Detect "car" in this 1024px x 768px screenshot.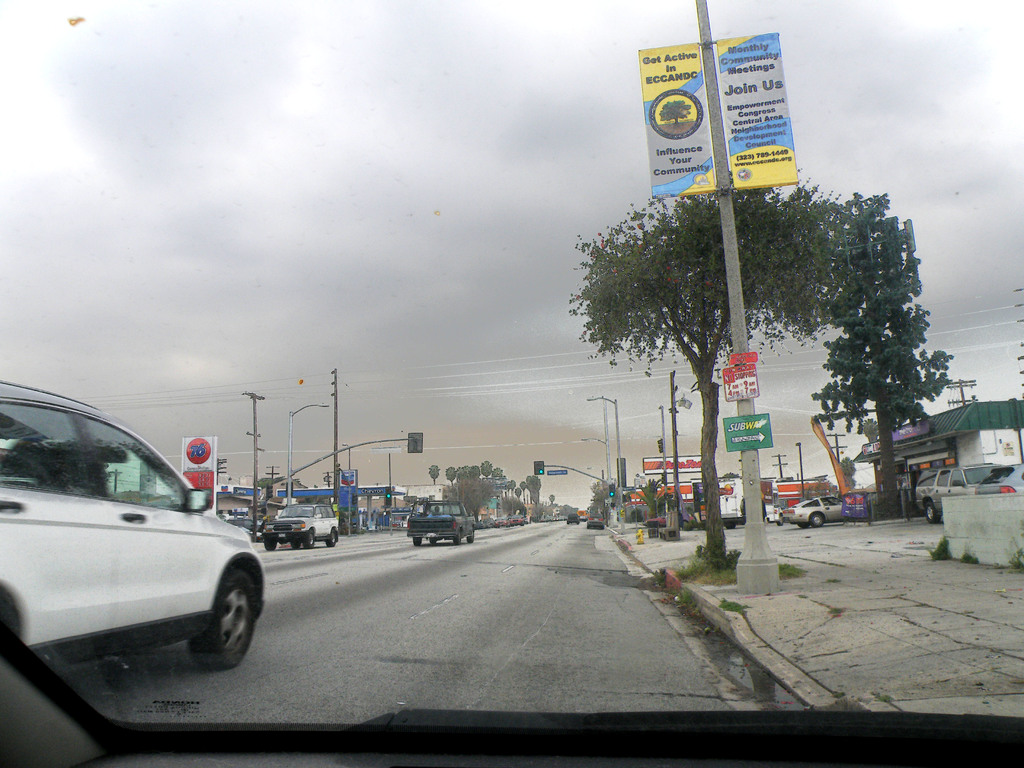
Detection: region(0, 0, 1023, 767).
